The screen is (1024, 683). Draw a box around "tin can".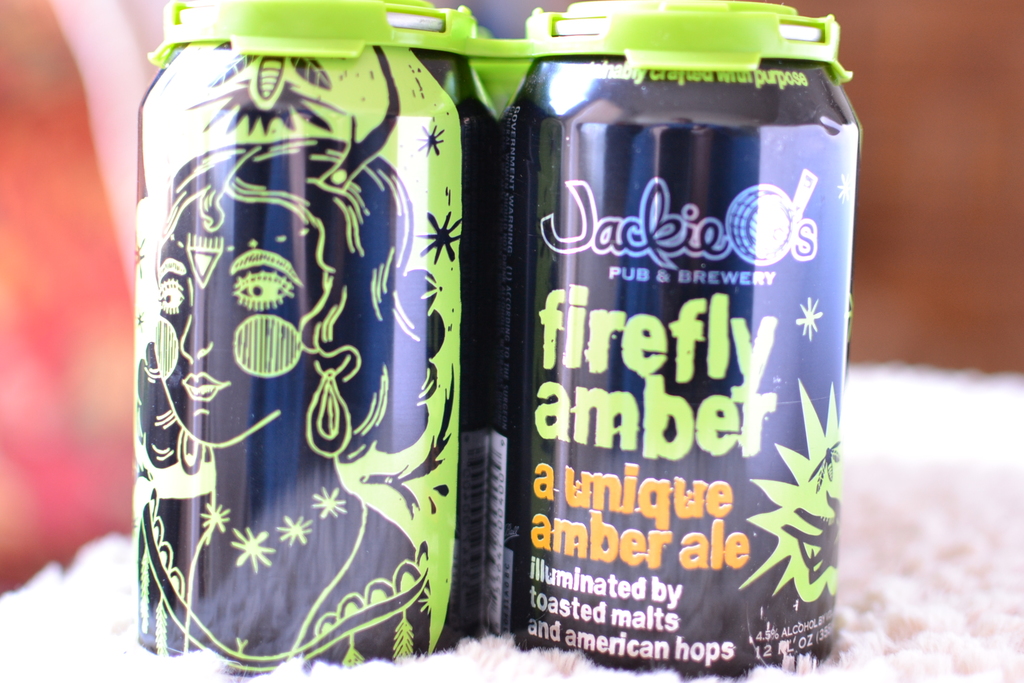
l=499, t=0, r=860, b=679.
